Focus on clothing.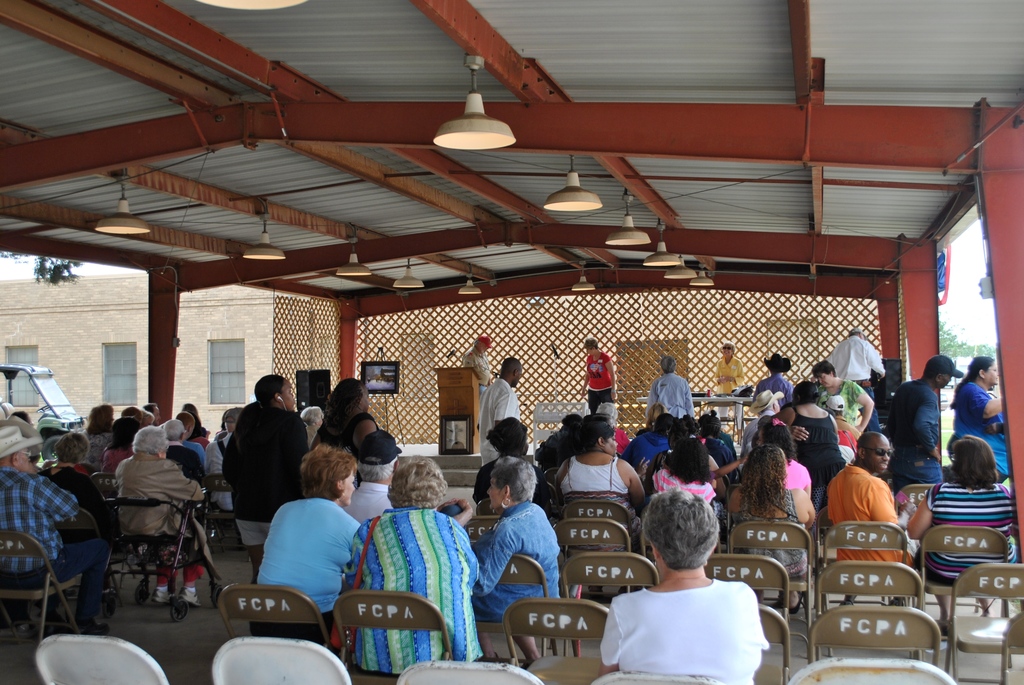
Focused at (left=558, top=453, right=640, bottom=500).
